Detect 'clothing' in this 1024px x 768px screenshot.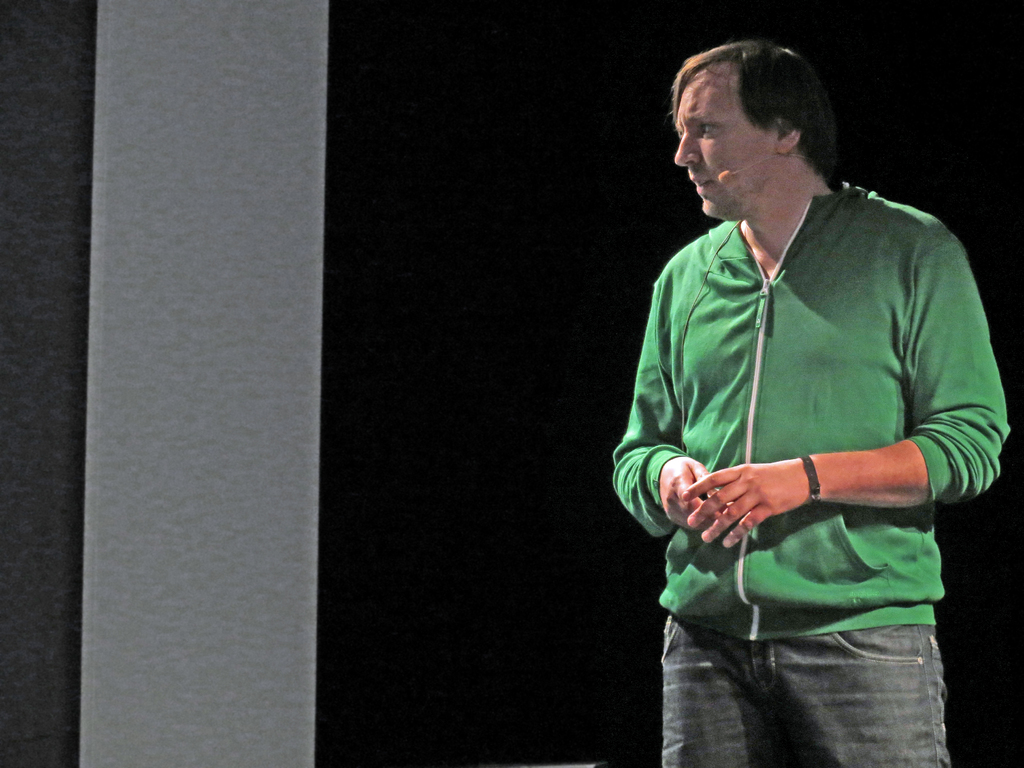
Detection: crop(645, 607, 964, 765).
